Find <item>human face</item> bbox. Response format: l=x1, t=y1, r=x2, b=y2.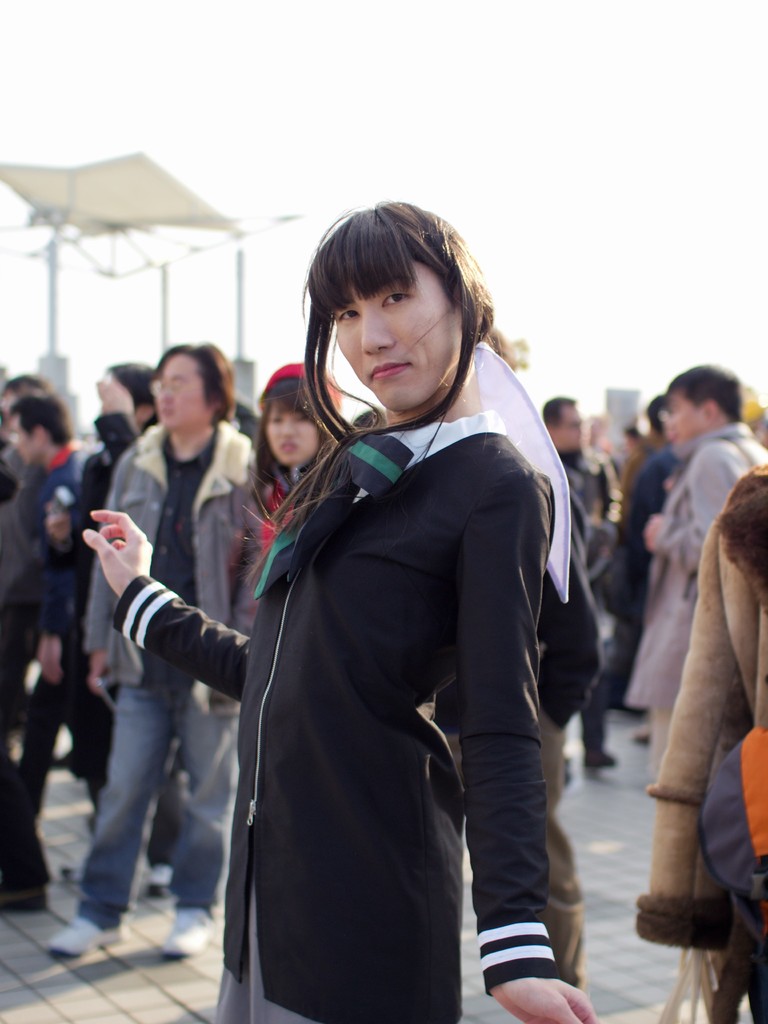
l=548, t=403, r=584, b=454.
